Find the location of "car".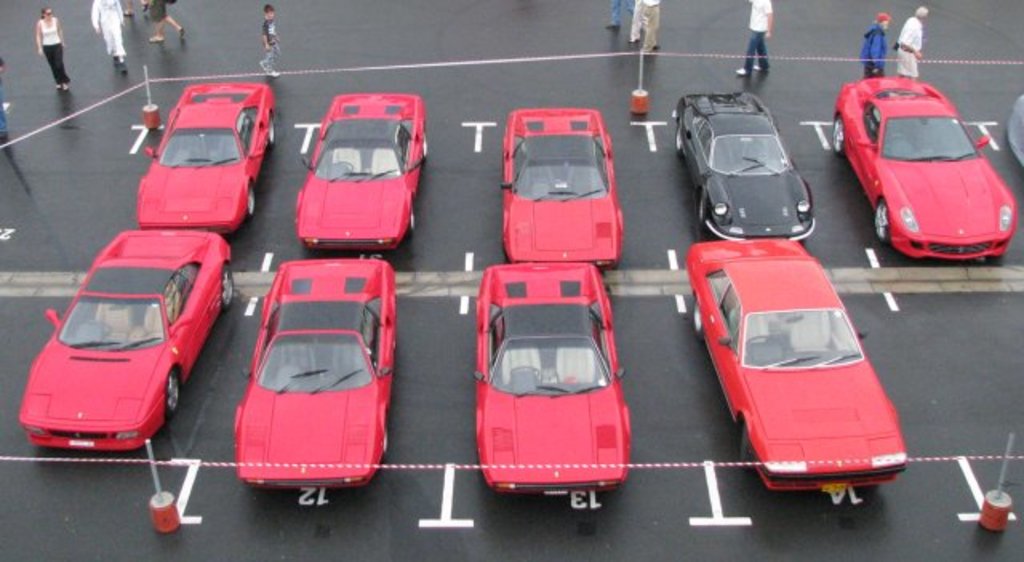
Location: left=235, top=256, right=398, bottom=488.
